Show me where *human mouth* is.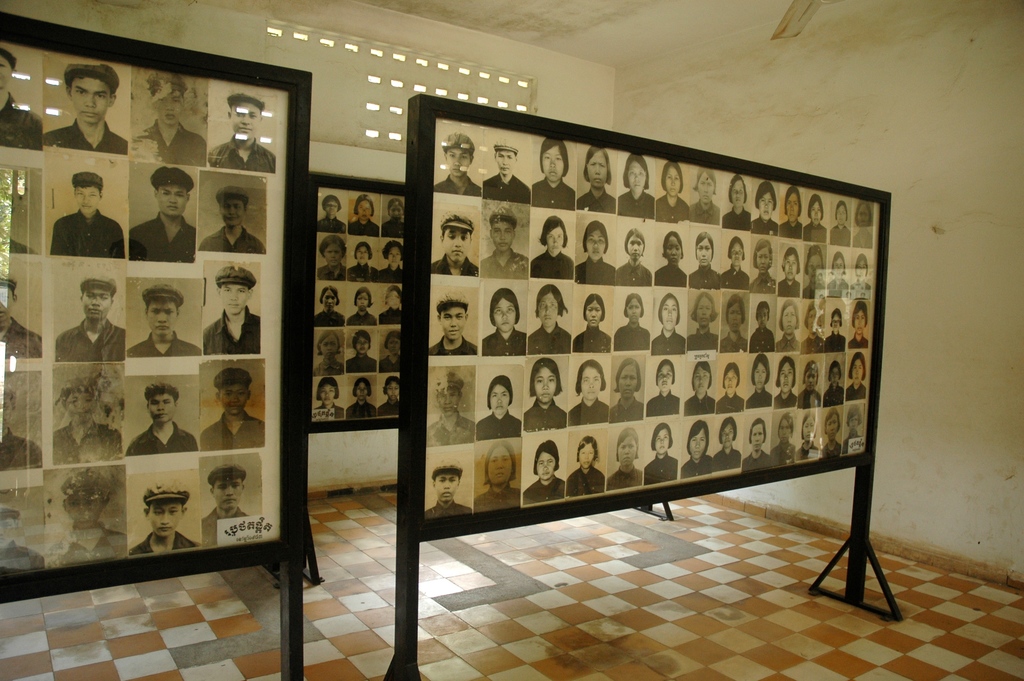
*human mouth* is at (628, 314, 641, 320).
